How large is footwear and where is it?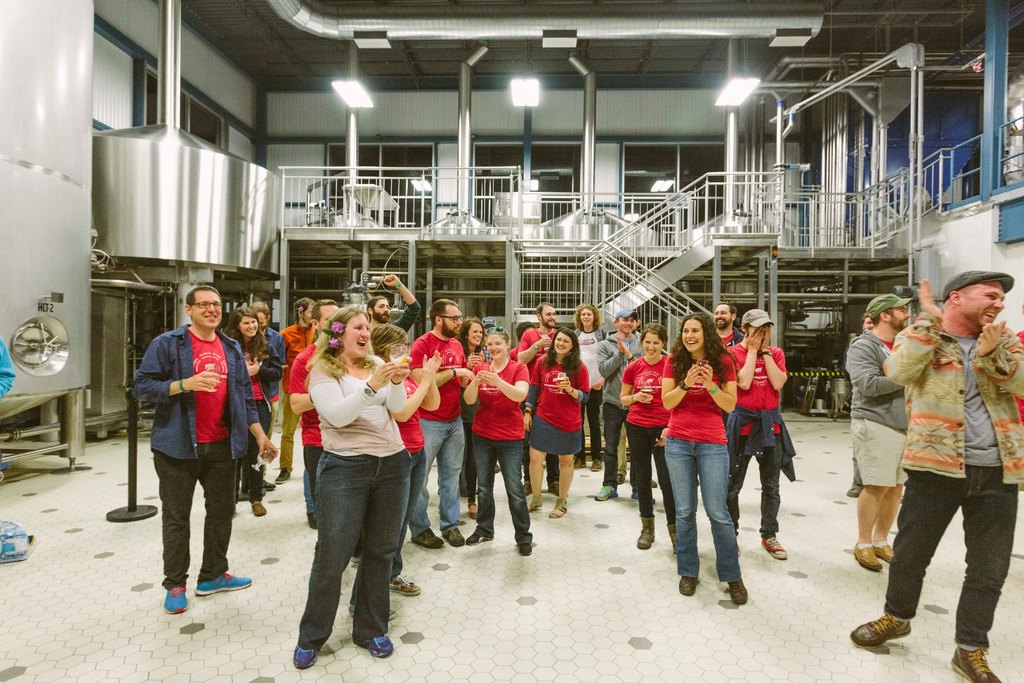
Bounding box: (288, 641, 321, 677).
